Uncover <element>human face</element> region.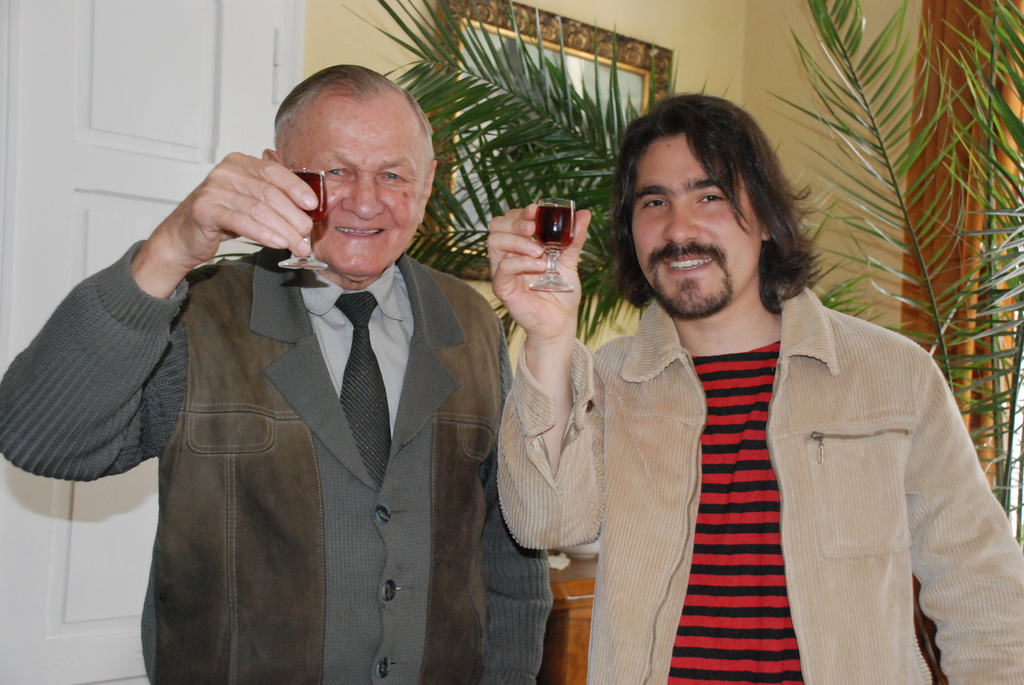
Uncovered: bbox=(634, 133, 751, 322).
